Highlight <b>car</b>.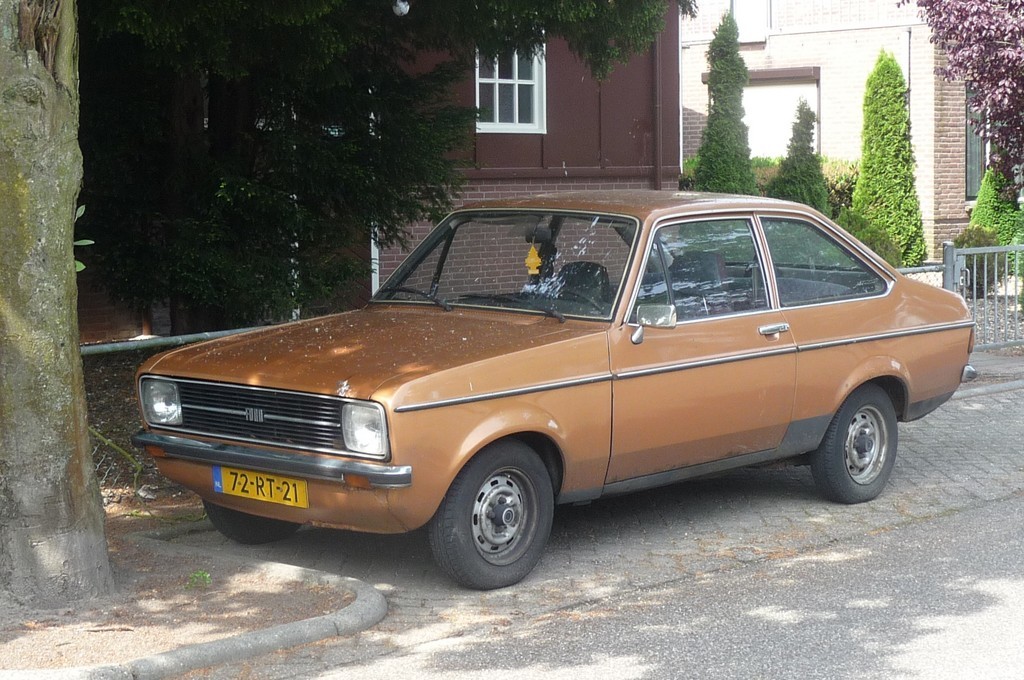
Highlighted region: 115 184 988 592.
